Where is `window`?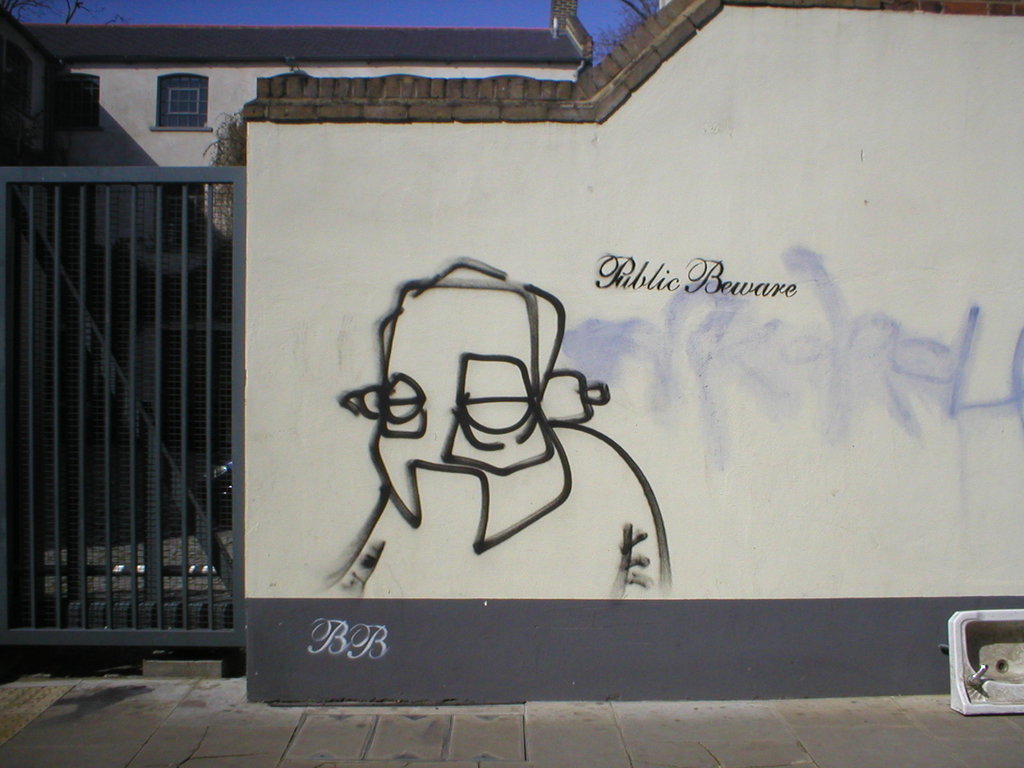
(left=48, top=74, right=99, bottom=128).
